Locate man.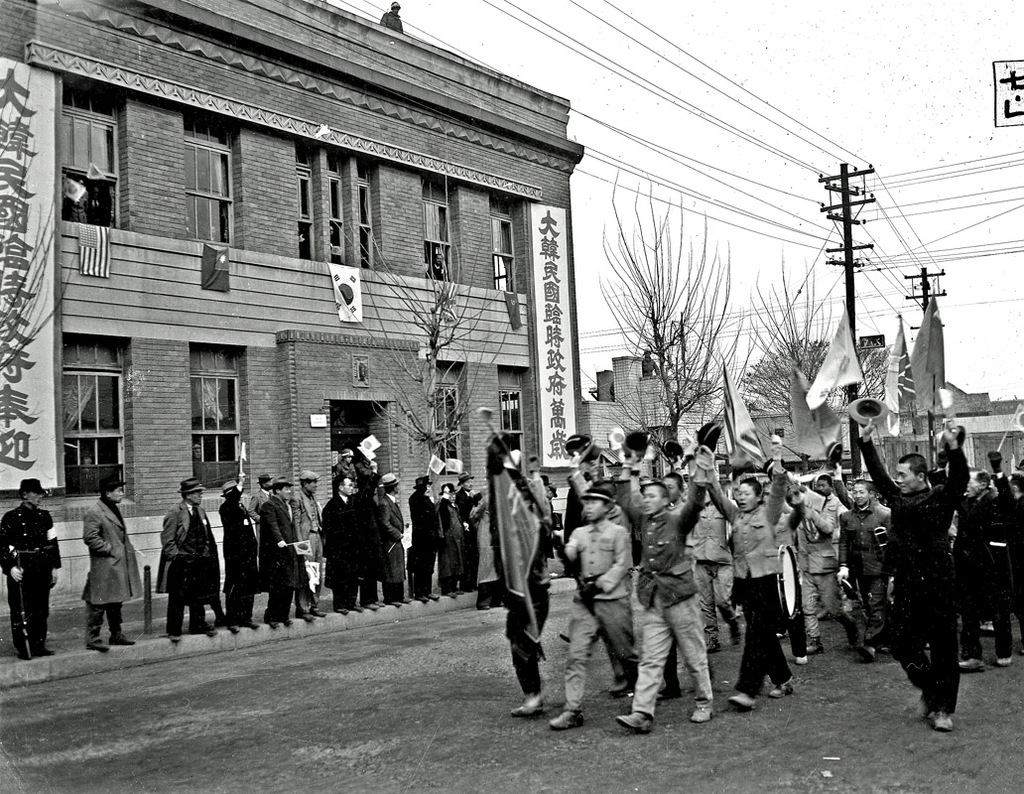
Bounding box: bbox=(384, 476, 409, 609).
